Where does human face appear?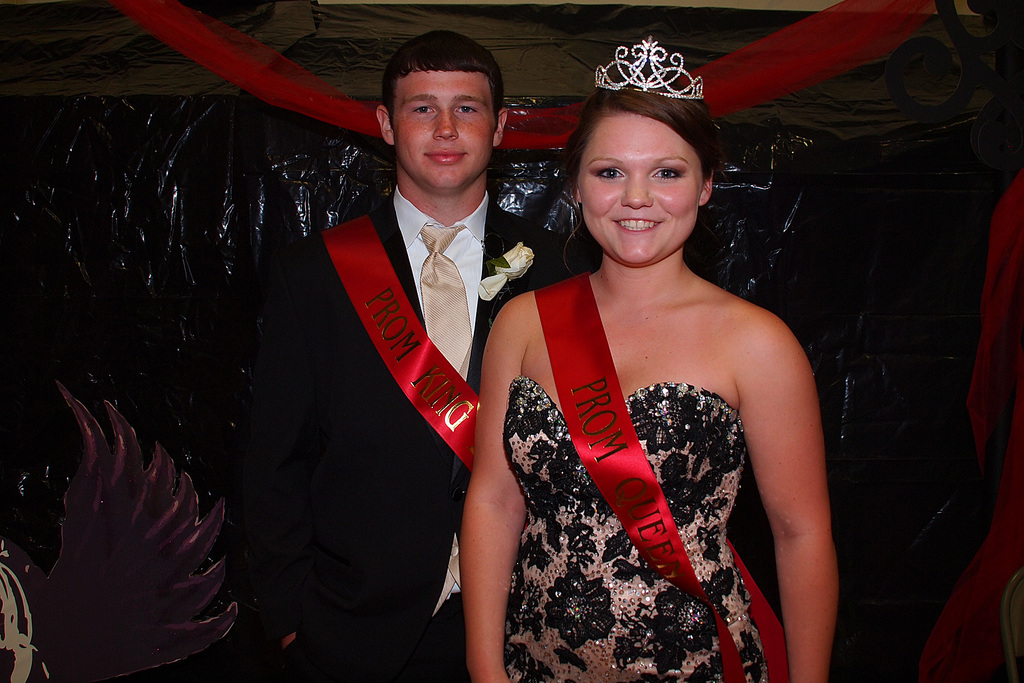
Appears at rect(387, 70, 490, 183).
